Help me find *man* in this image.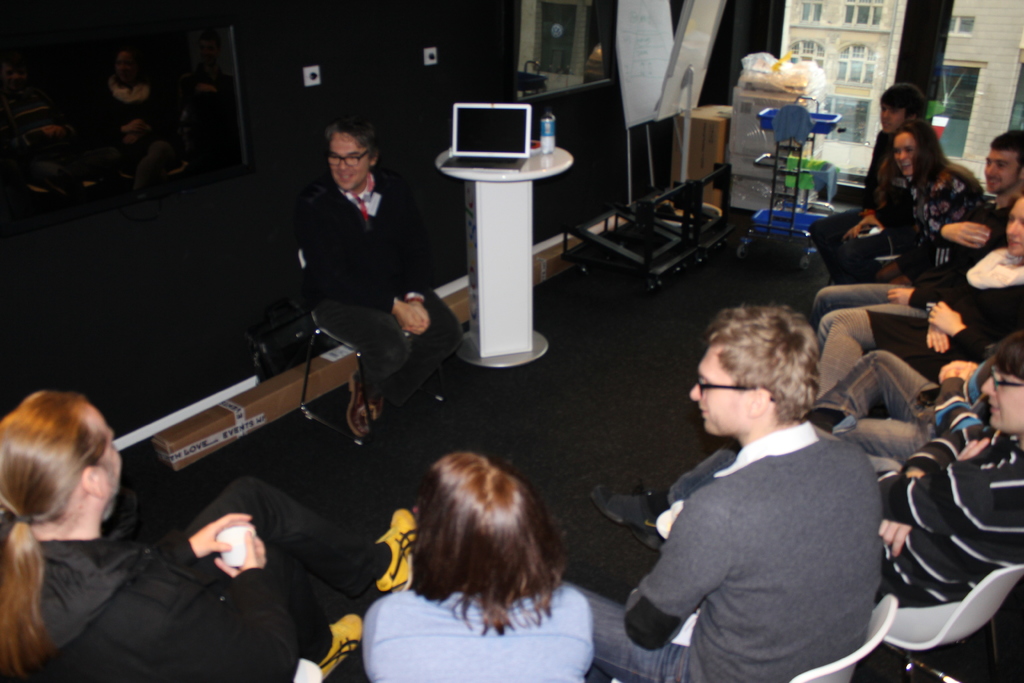
Found it: 592 336 1023 608.
